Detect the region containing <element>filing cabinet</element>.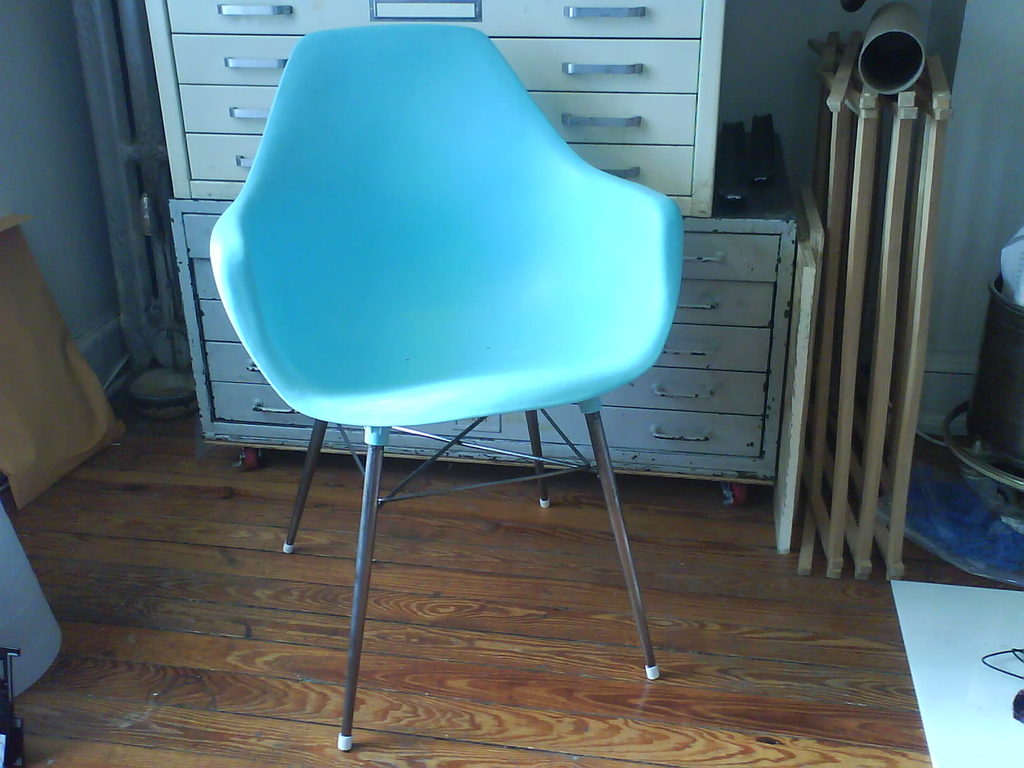
[x1=165, y1=0, x2=805, y2=503].
